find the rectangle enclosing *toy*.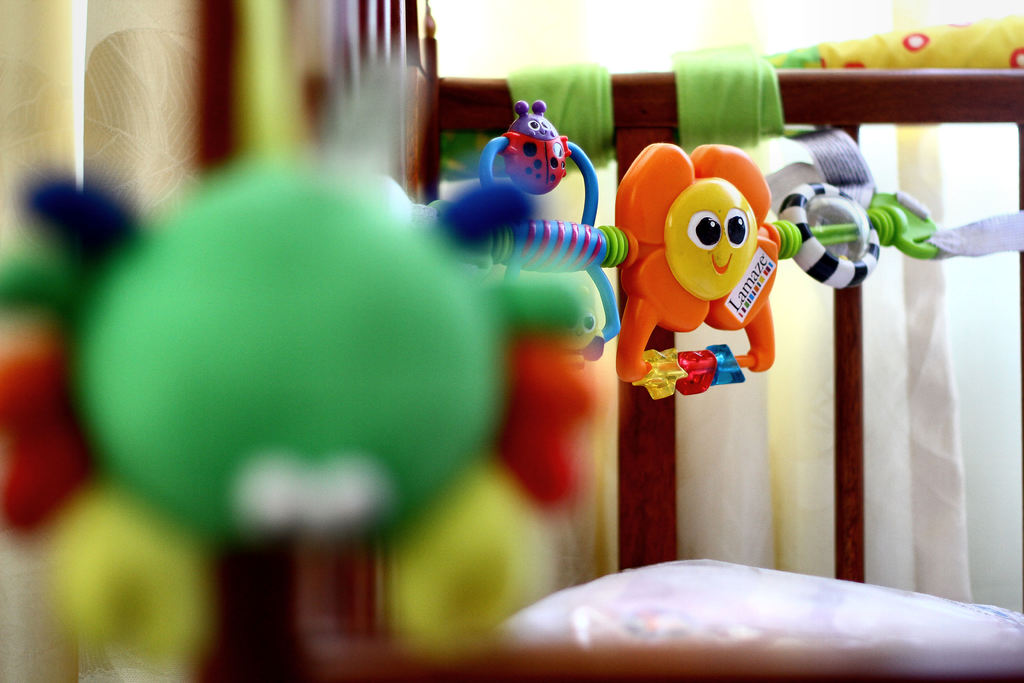
<box>0,148,586,682</box>.
